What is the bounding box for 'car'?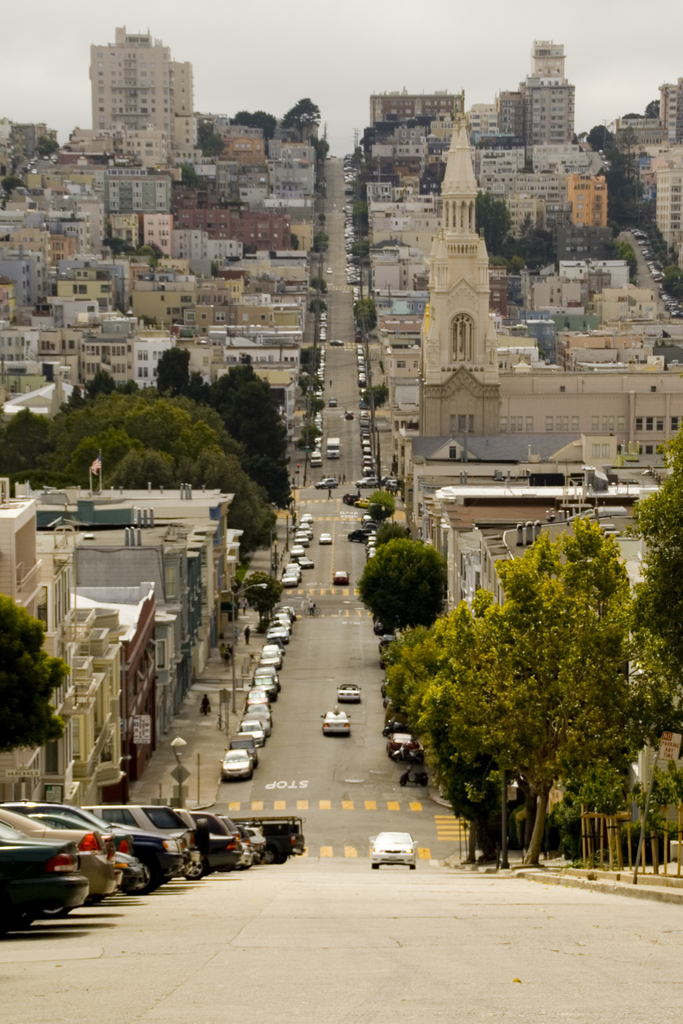
Rect(369, 500, 391, 514).
